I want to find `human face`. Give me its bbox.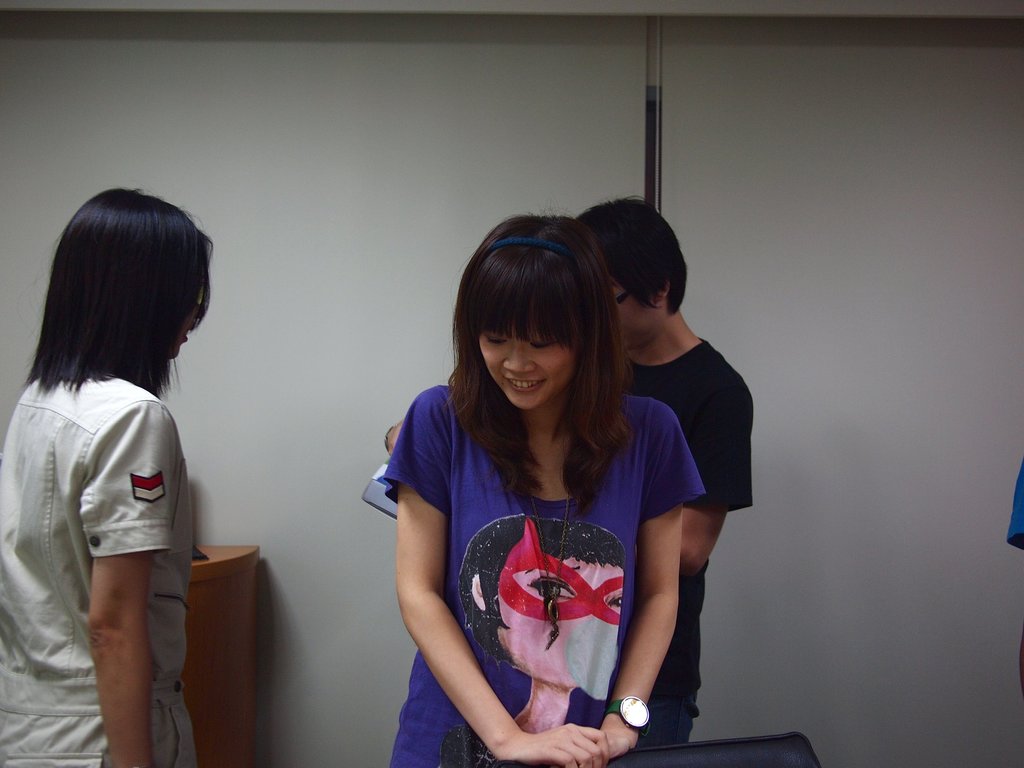
<bbox>483, 335, 573, 413</bbox>.
